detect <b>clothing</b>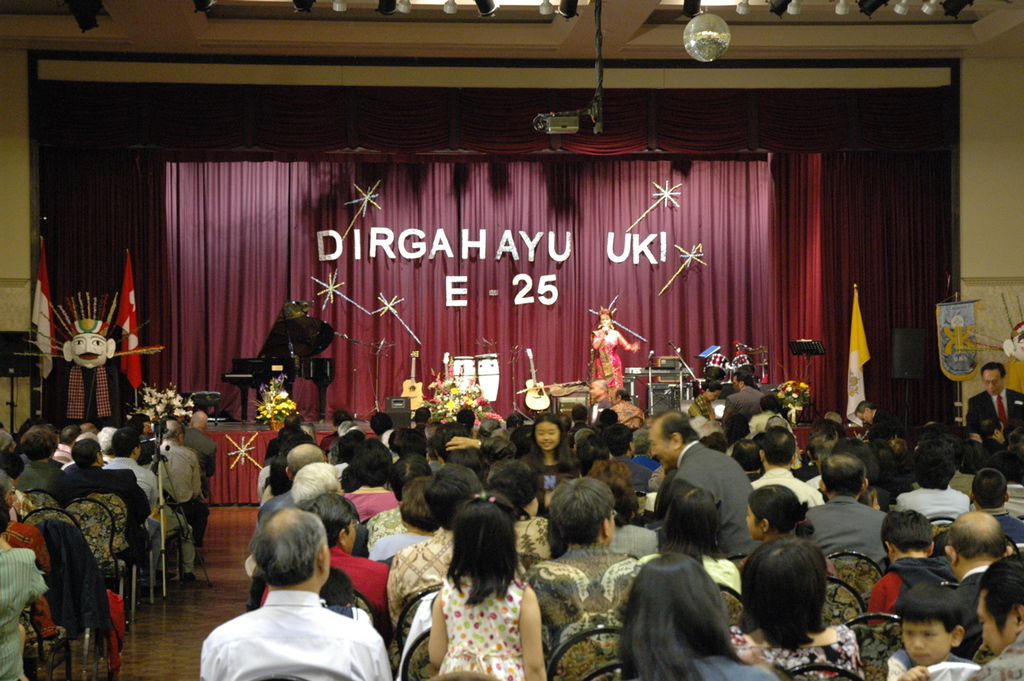
[875, 408, 904, 430]
